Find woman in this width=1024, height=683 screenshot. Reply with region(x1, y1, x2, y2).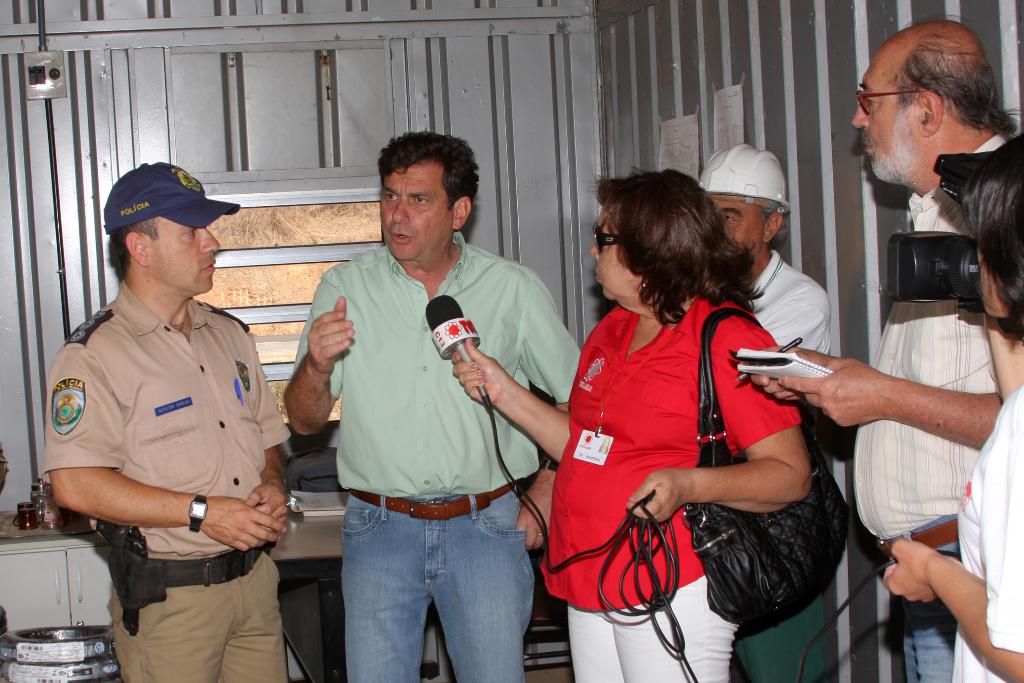
region(453, 168, 810, 682).
